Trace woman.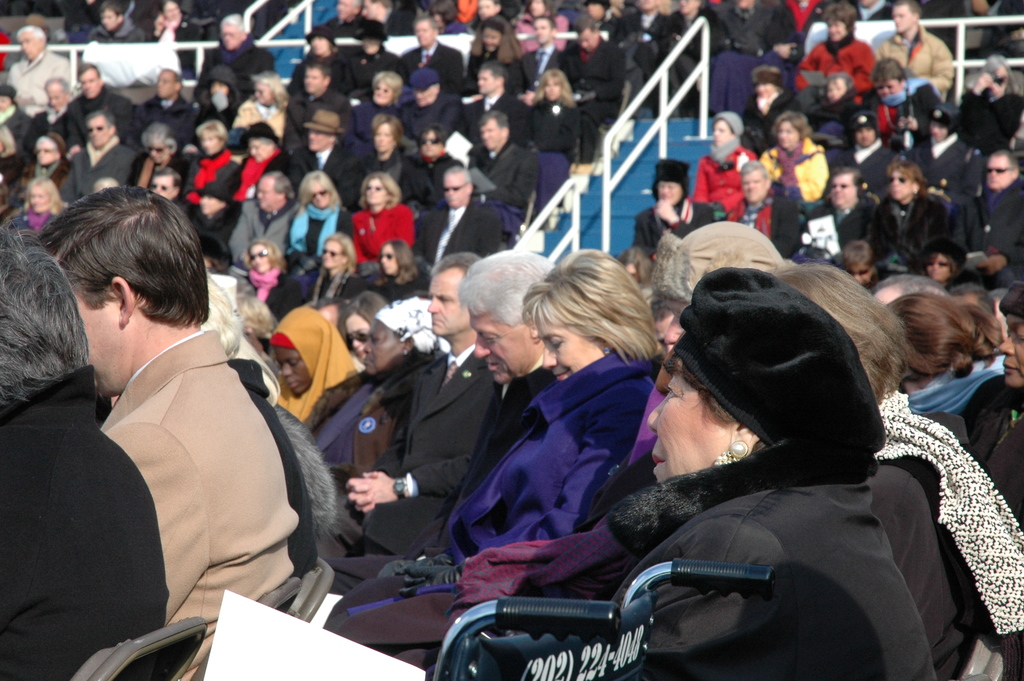
Traced to <bbox>148, 0, 202, 55</bbox>.
